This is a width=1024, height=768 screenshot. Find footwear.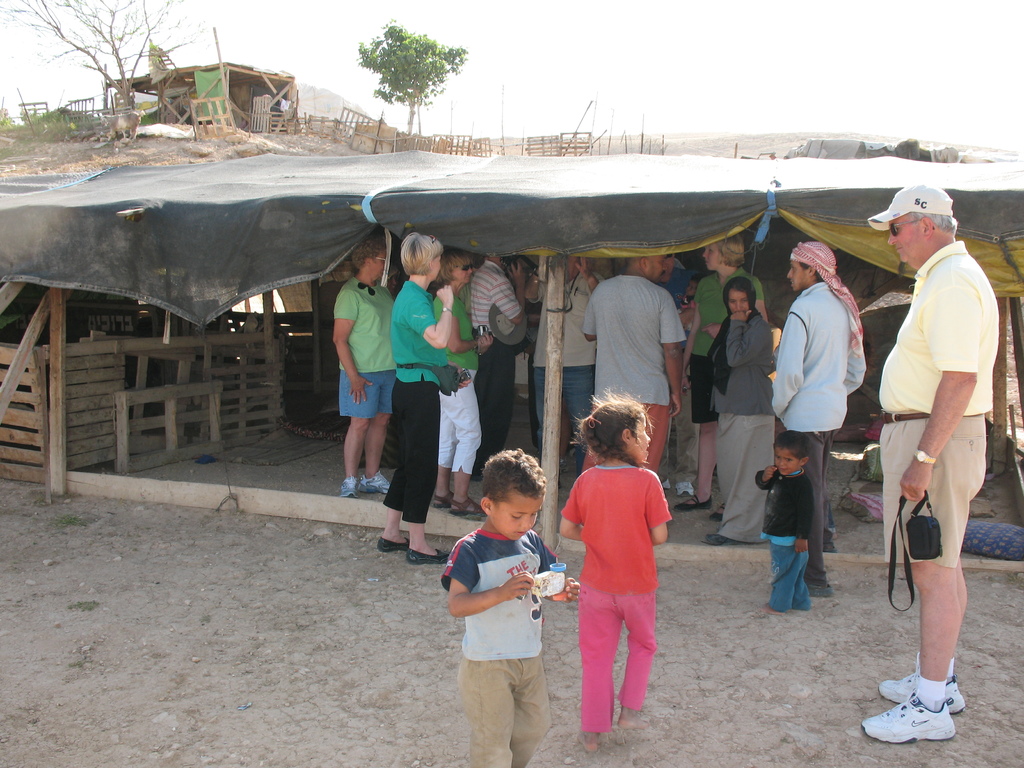
Bounding box: (372, 541, 408, 553).
